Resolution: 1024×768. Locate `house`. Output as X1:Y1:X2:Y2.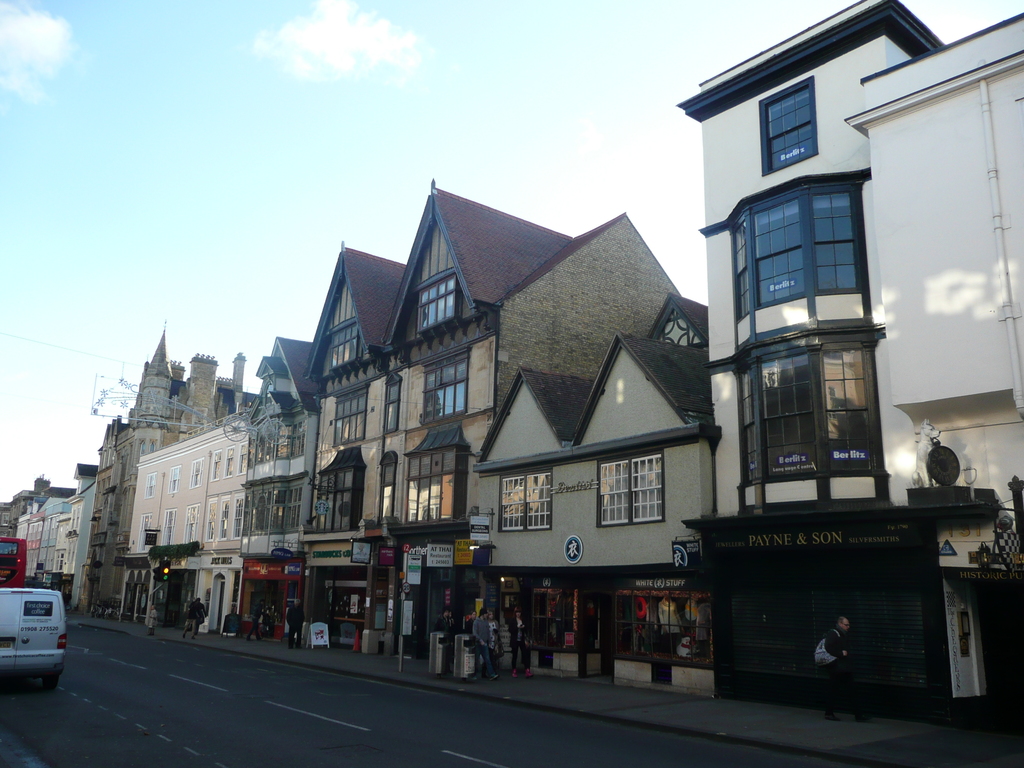
382:177:500:680.
